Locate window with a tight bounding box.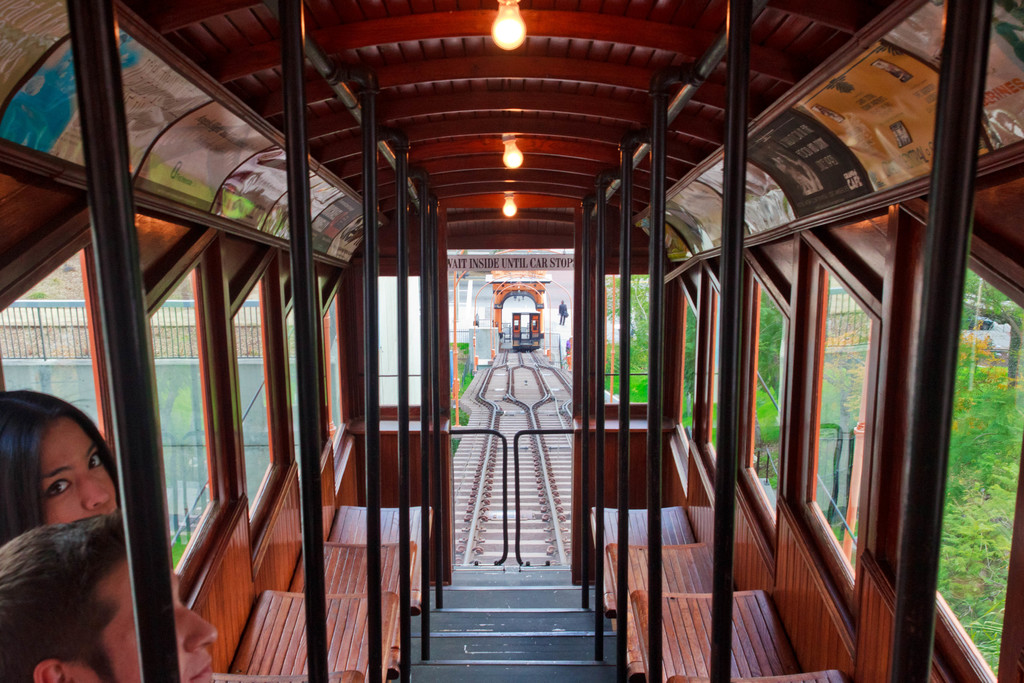
left=232, top=273, right=278, bottom=523.
